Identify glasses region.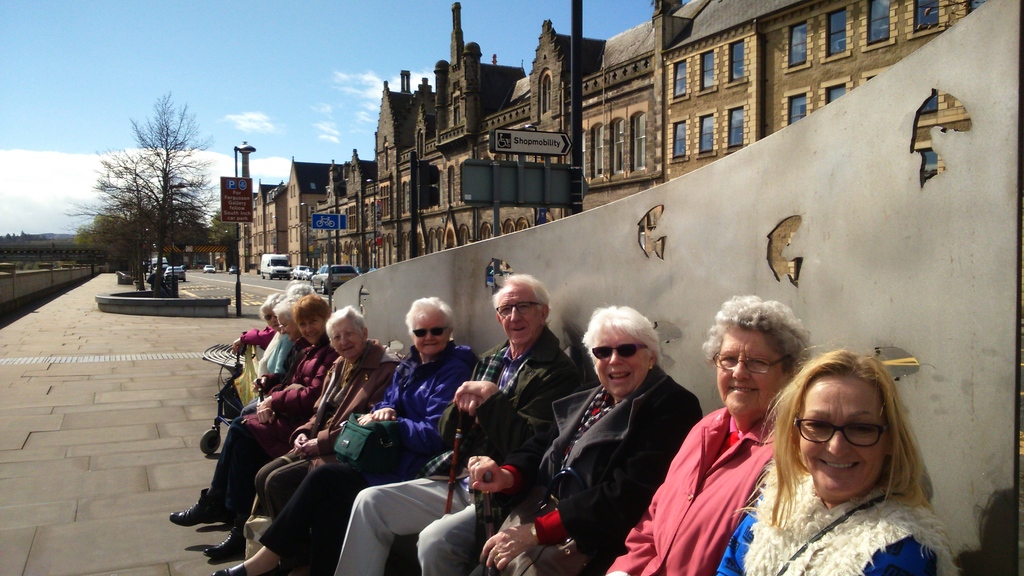
Region: l=710, t=347, r=798, b=379.
